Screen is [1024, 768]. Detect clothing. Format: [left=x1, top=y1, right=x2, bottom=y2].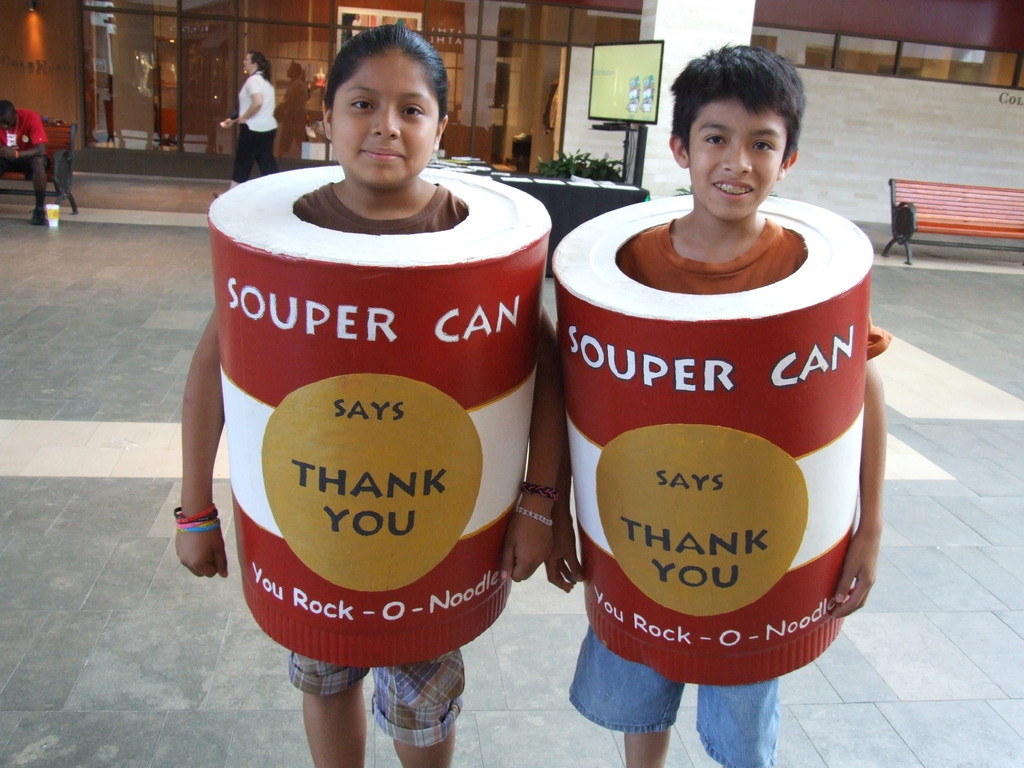
[left=296, top=184, right=476, bottom=747].
